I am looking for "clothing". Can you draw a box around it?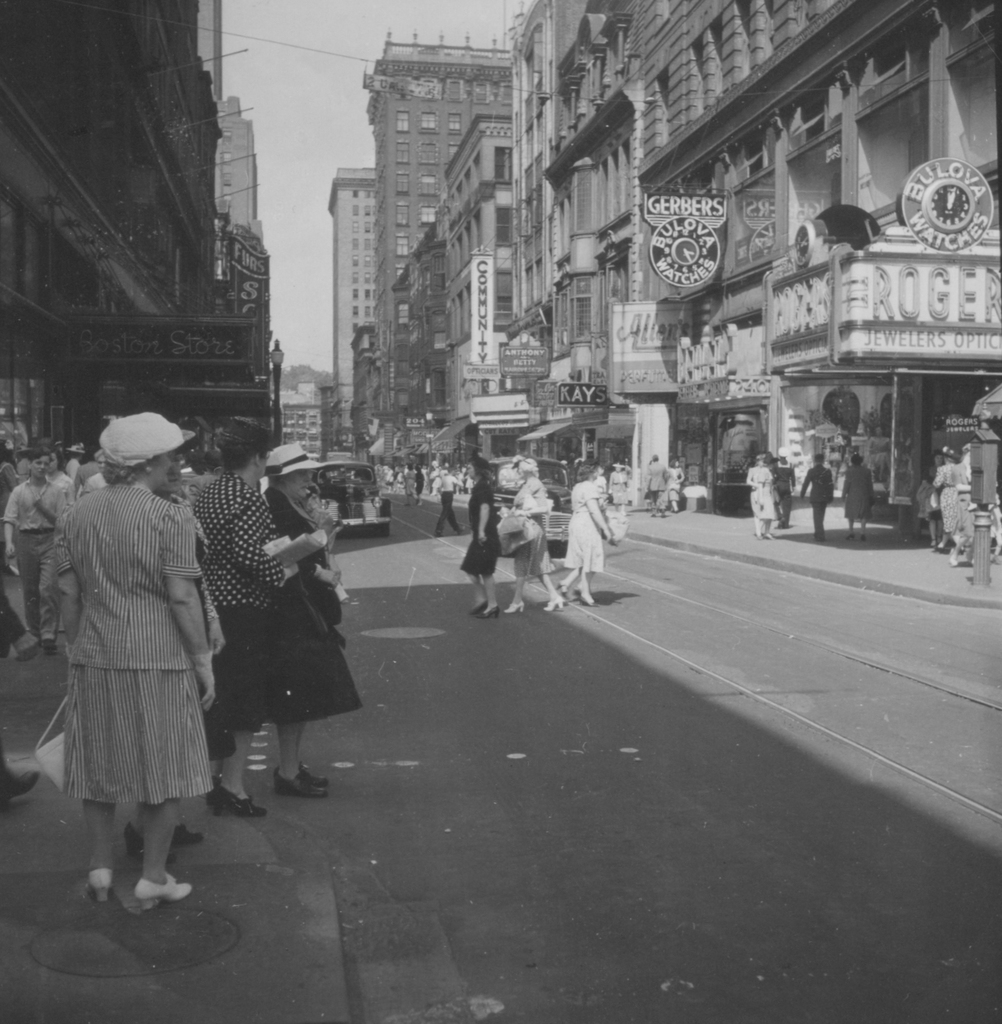
Sure, the bounding box is box=[459, 476, 508, 574].
